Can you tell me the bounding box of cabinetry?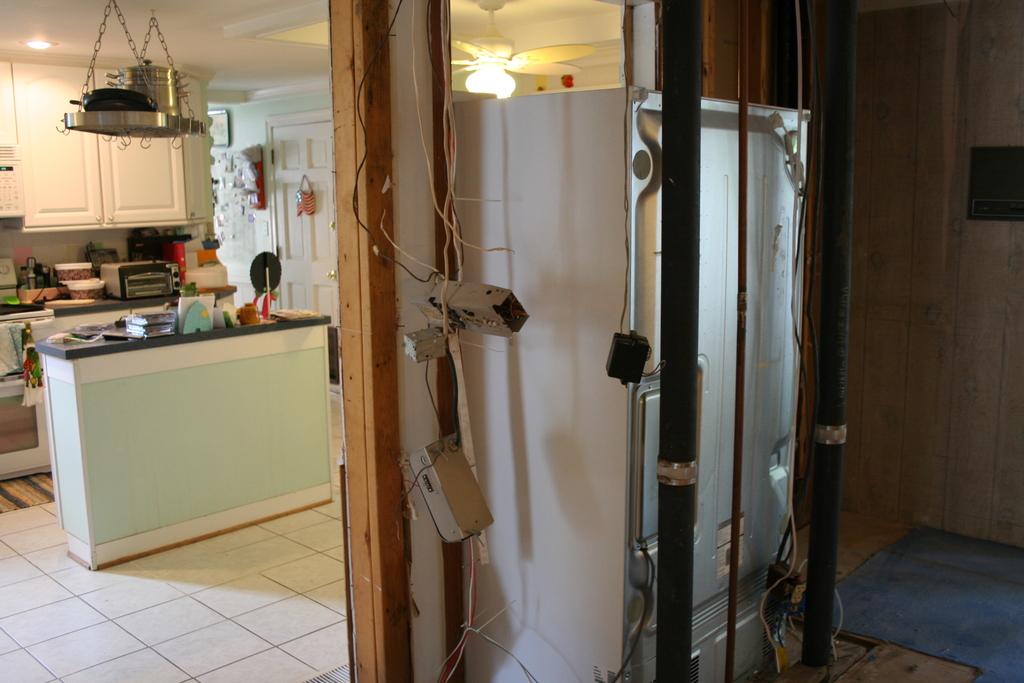
rect(25, 313, 351, 572).
